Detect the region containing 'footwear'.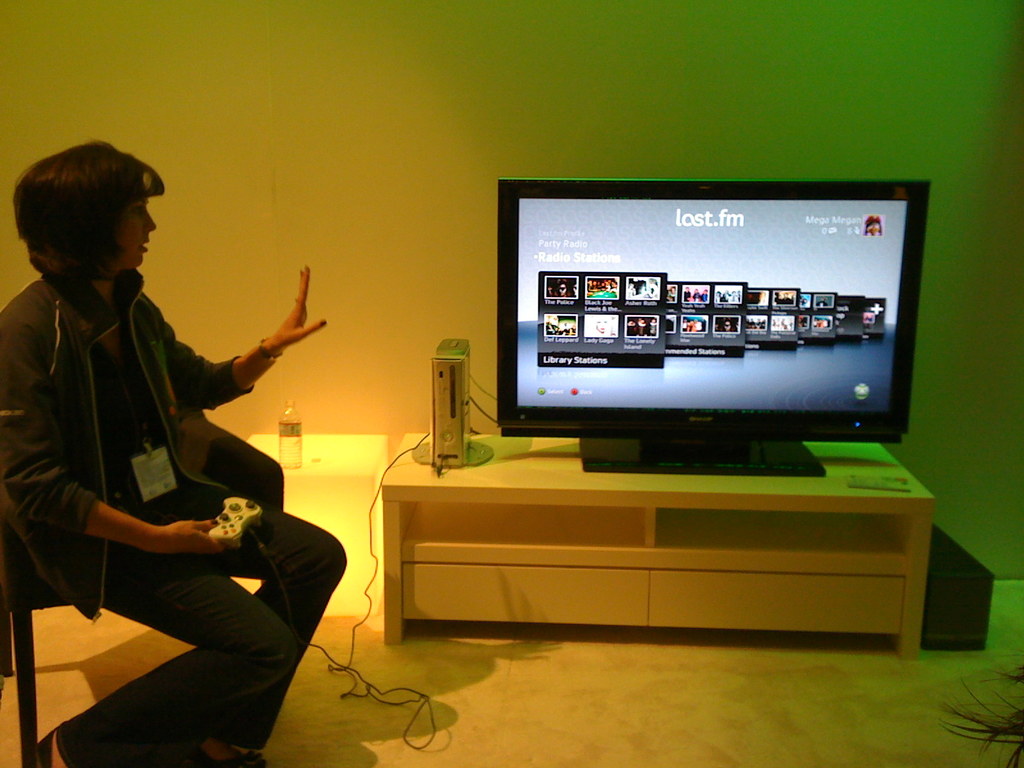
bbox(193, 744, 268, 767).
